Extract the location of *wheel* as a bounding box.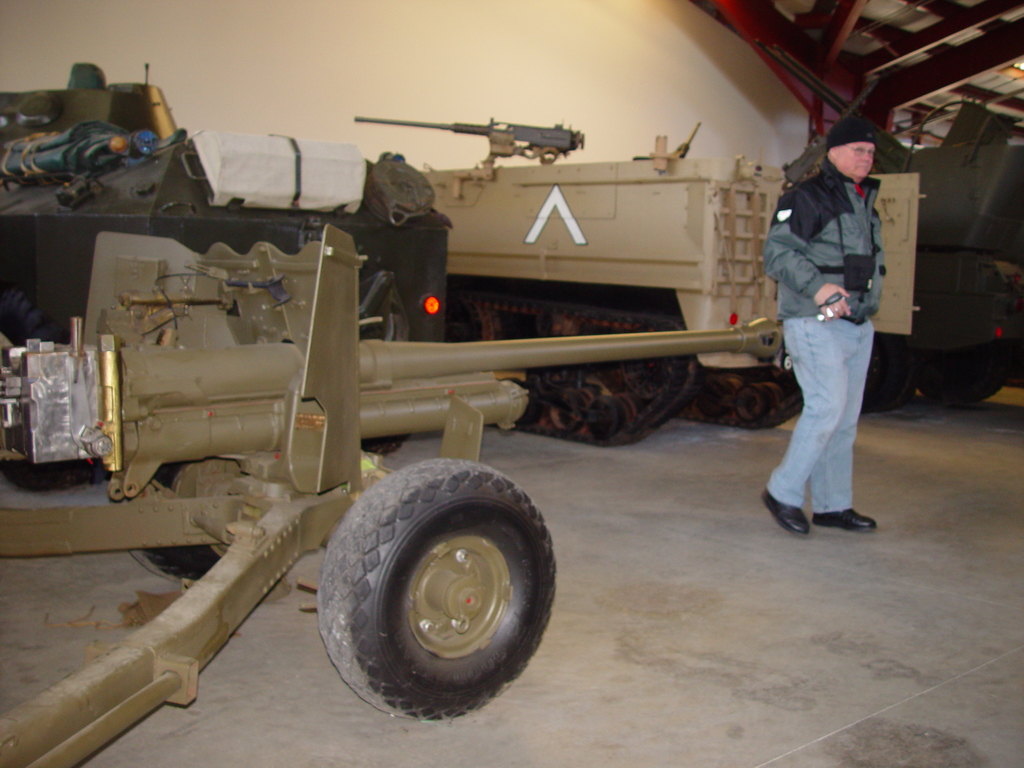
{"left": 443, "top": 285, "right": 703, "bottom": 448}.
